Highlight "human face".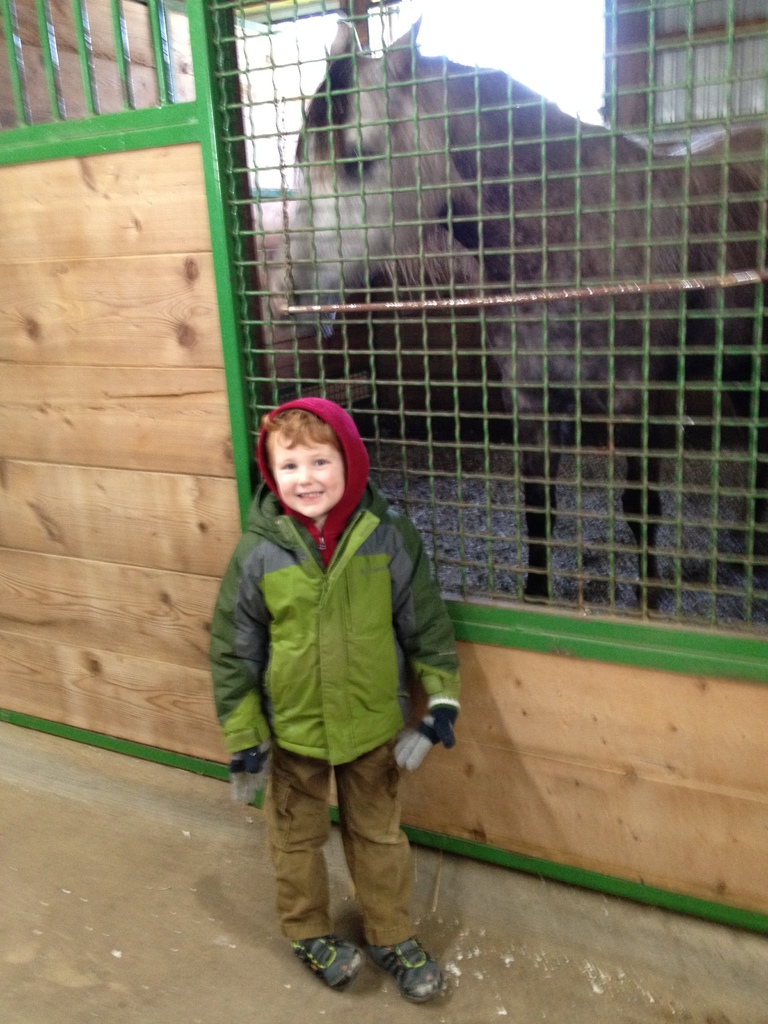
Highlighted region: locate(269, 431, 342, 517).
